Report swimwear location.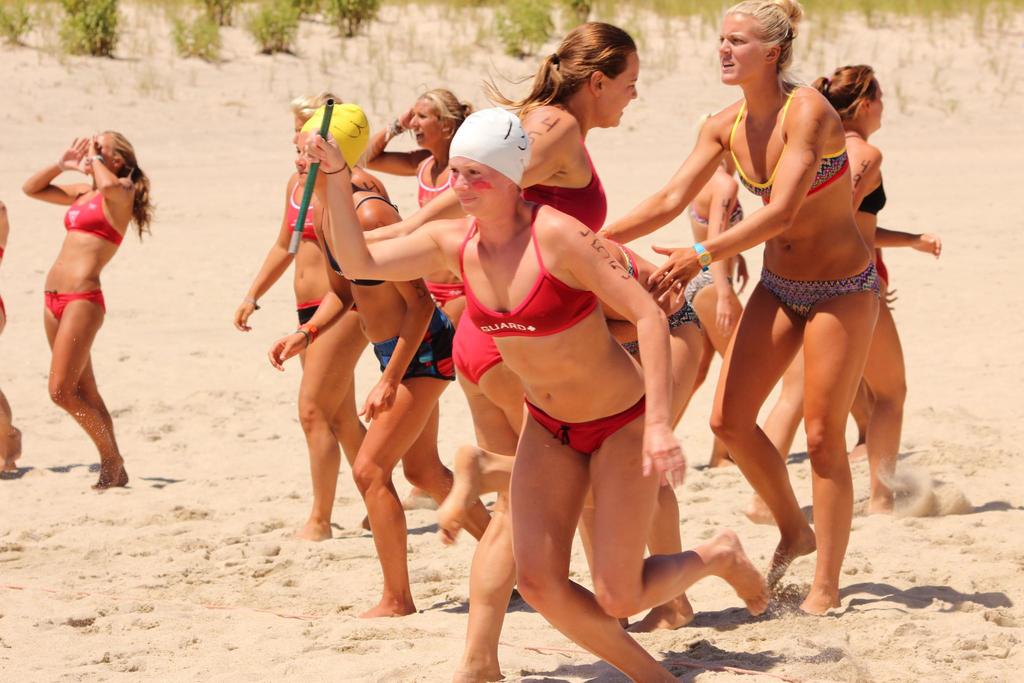
Report: (left=426, top=264, right=470, bottom=318).
